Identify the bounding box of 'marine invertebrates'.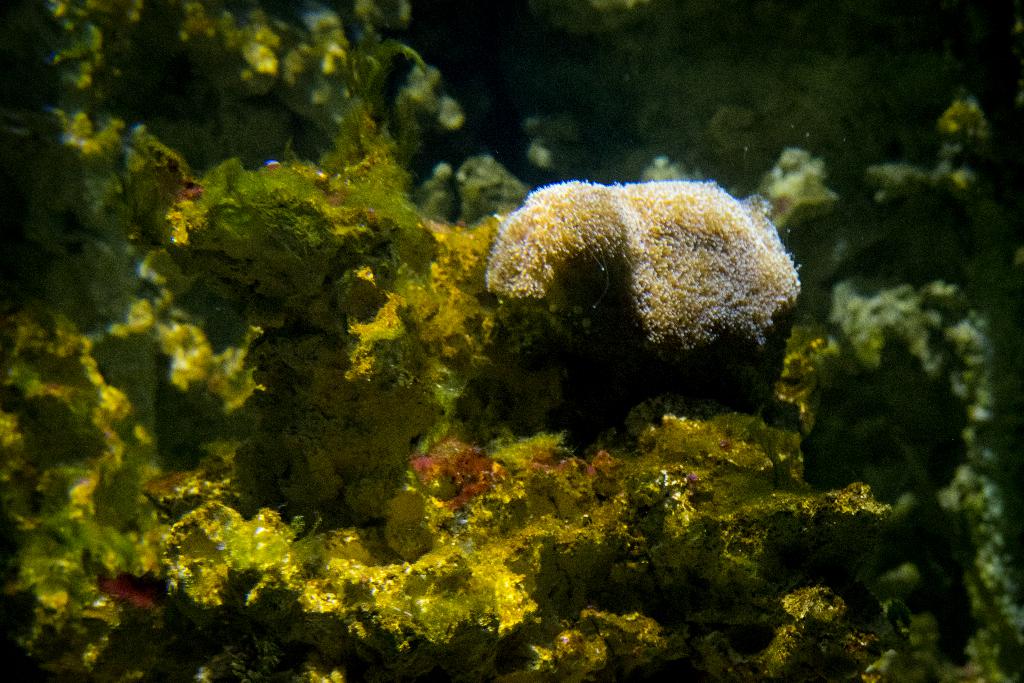
0:0:299:374.
